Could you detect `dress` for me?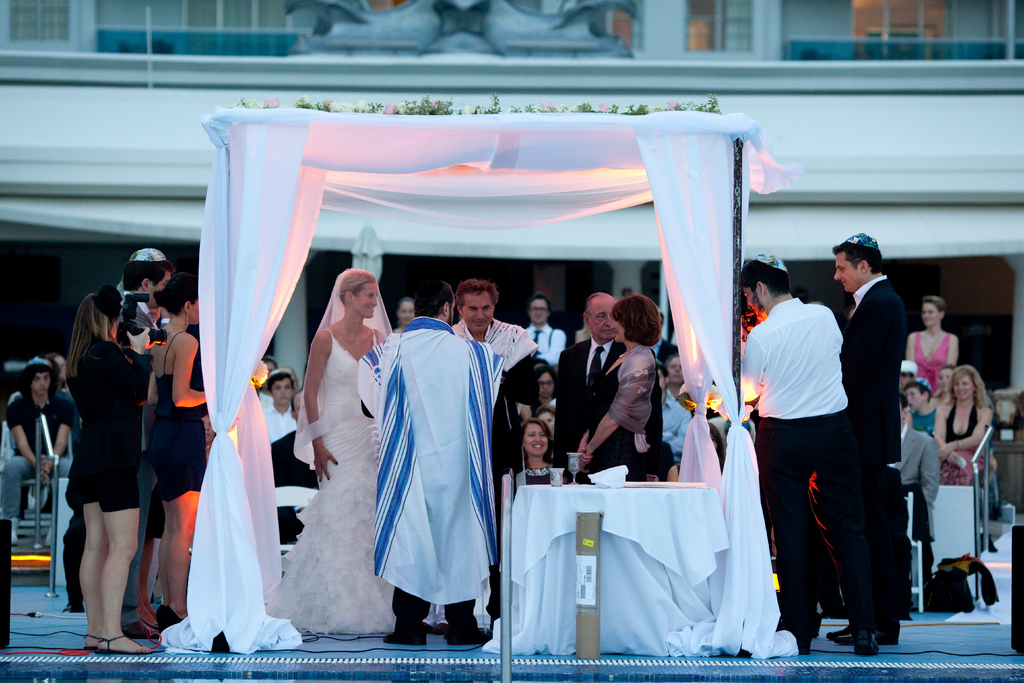
Detection result: rect(150, 331, 207, 503).
